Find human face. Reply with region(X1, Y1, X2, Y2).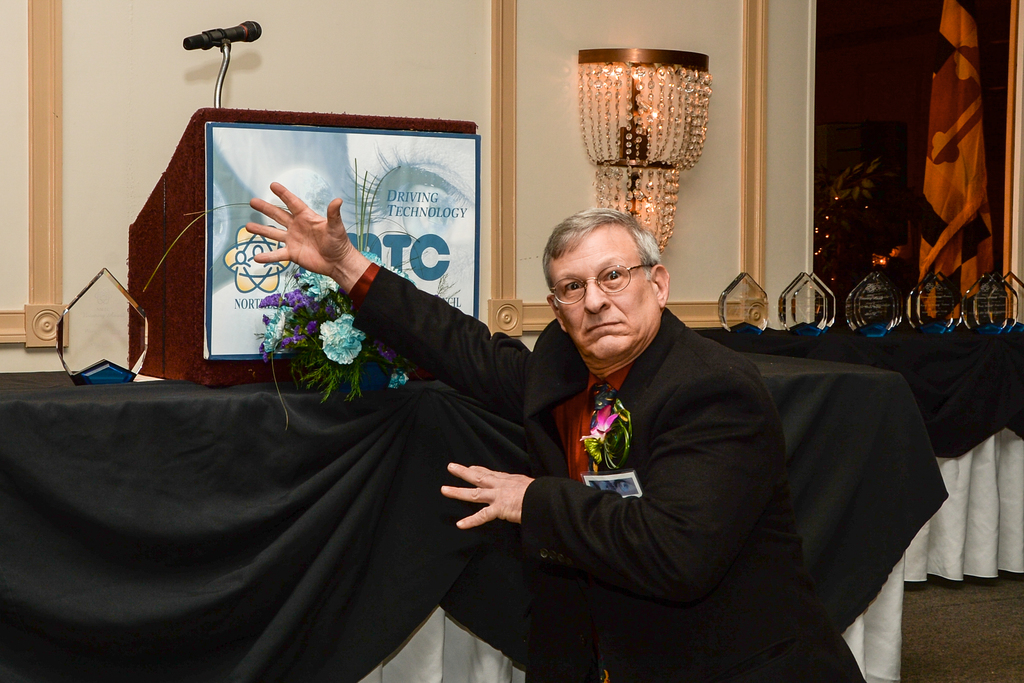
region(549, 234, 659, 358).
